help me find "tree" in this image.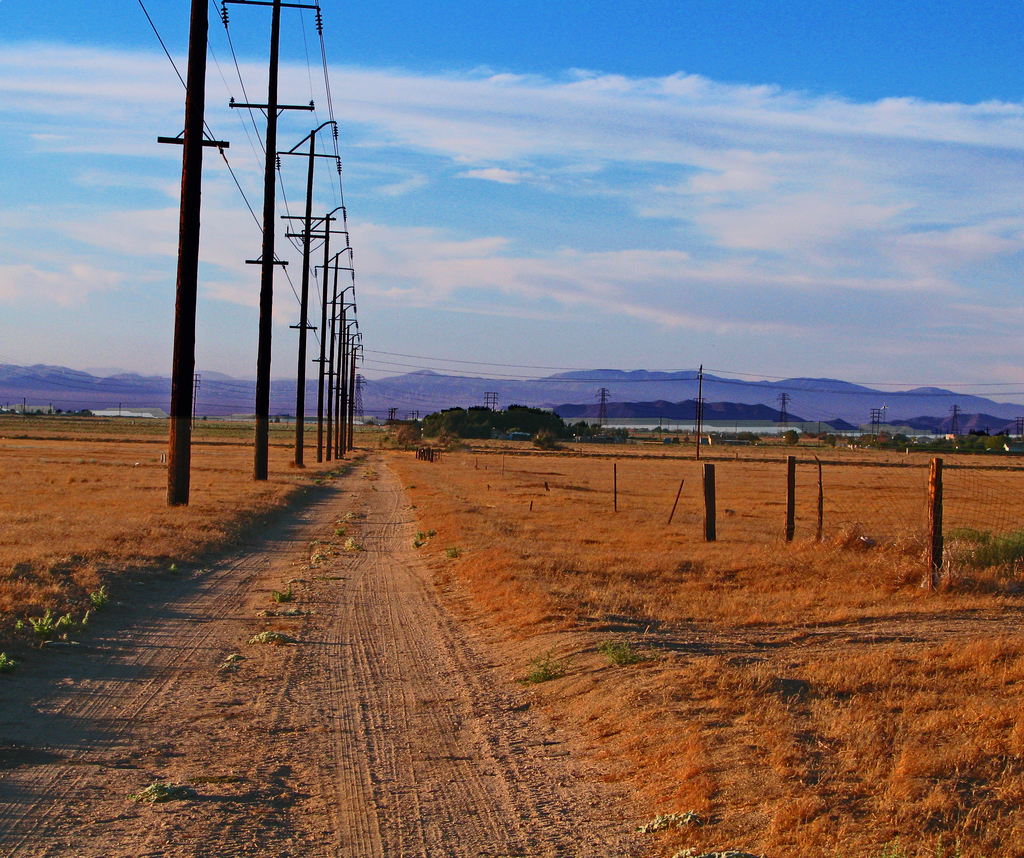
Found it: (397,420,422,446).
